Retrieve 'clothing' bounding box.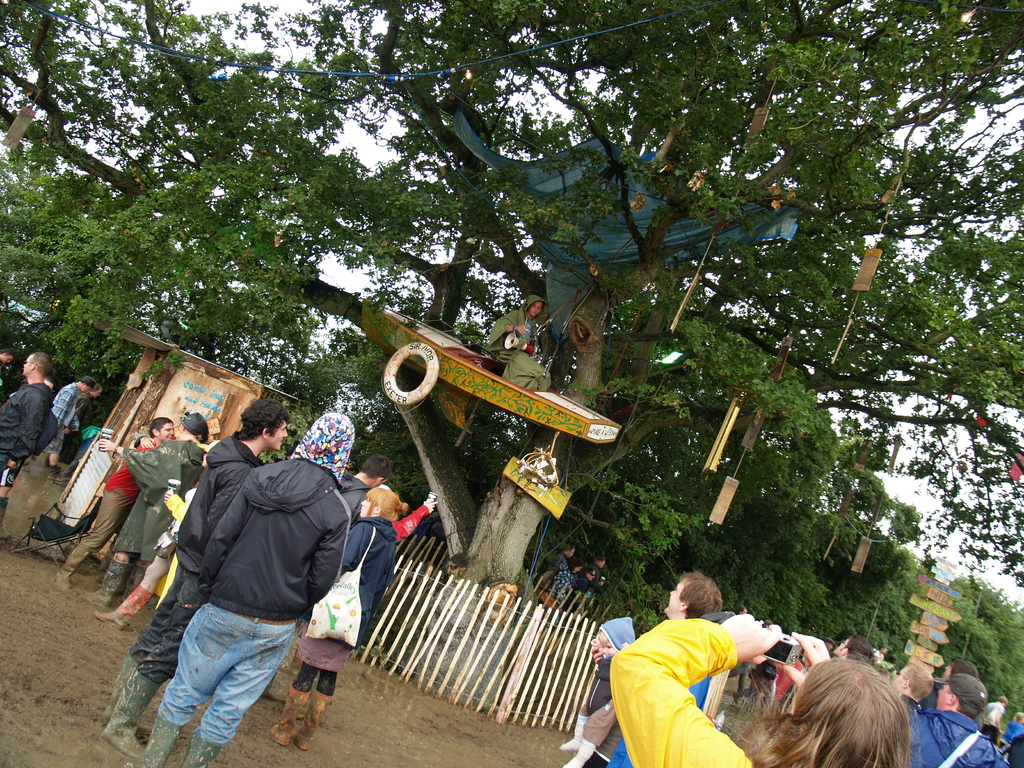
Bounding box: x1=134, y1=433, x2=144, y2=448.
